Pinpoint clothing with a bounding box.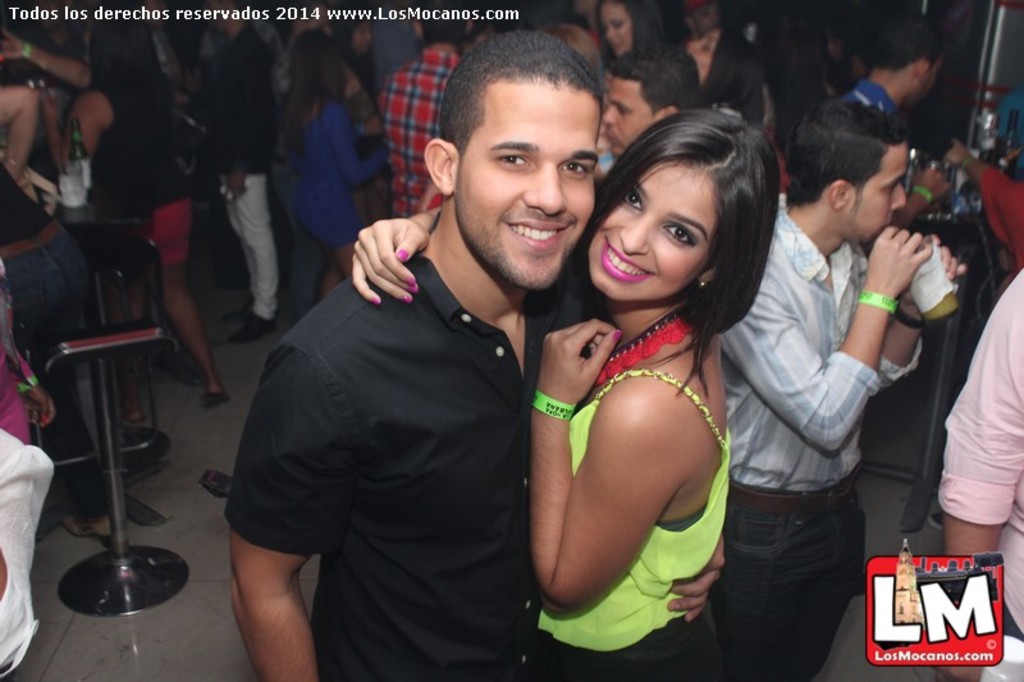
982:166:1023:270.
